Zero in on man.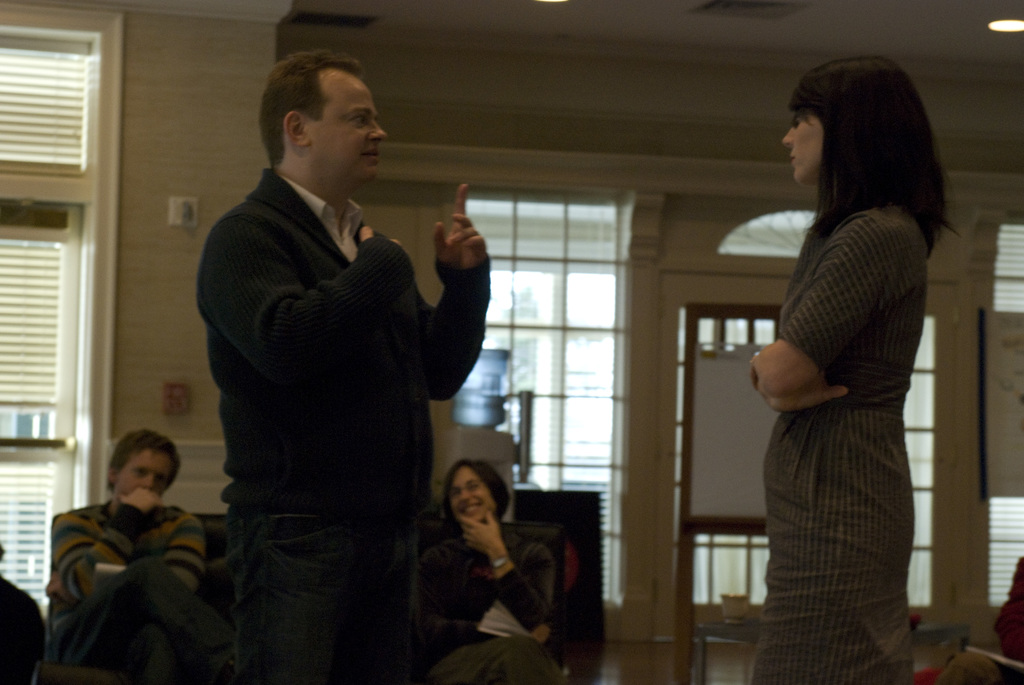
Zeroed in: (left=194, top=48, right=490, bottom=684).
